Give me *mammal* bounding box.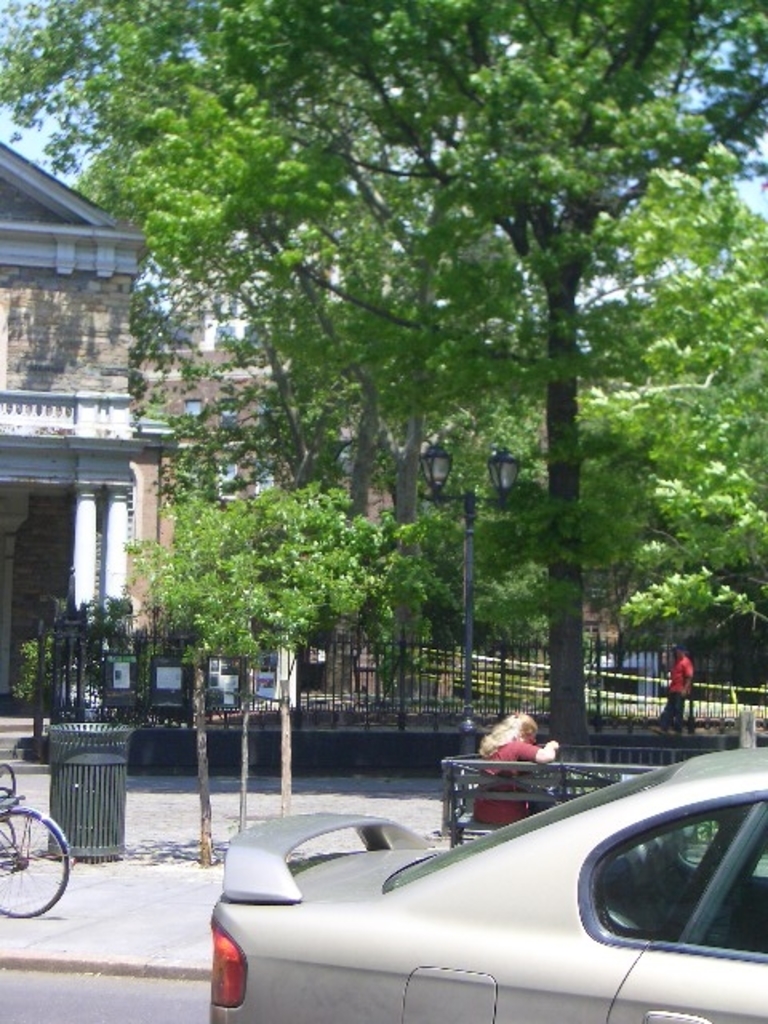
locate(470, 706, 557, 827).
